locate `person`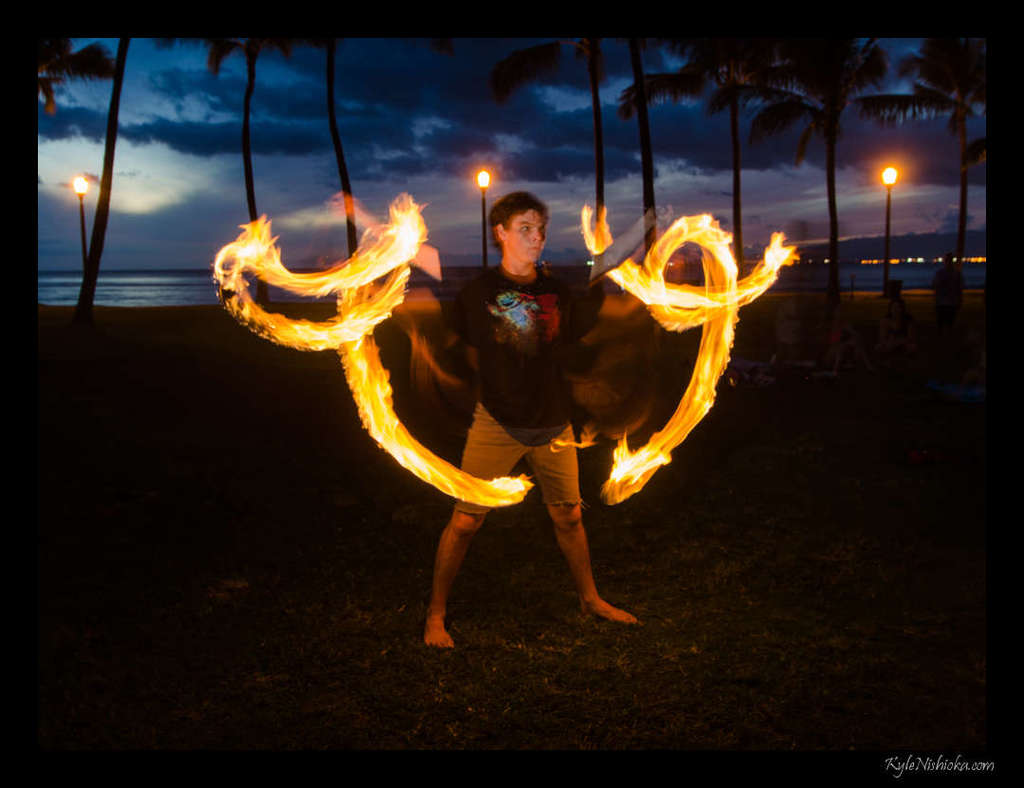
[x1=280, y1=147, x2=625, y2=629]
